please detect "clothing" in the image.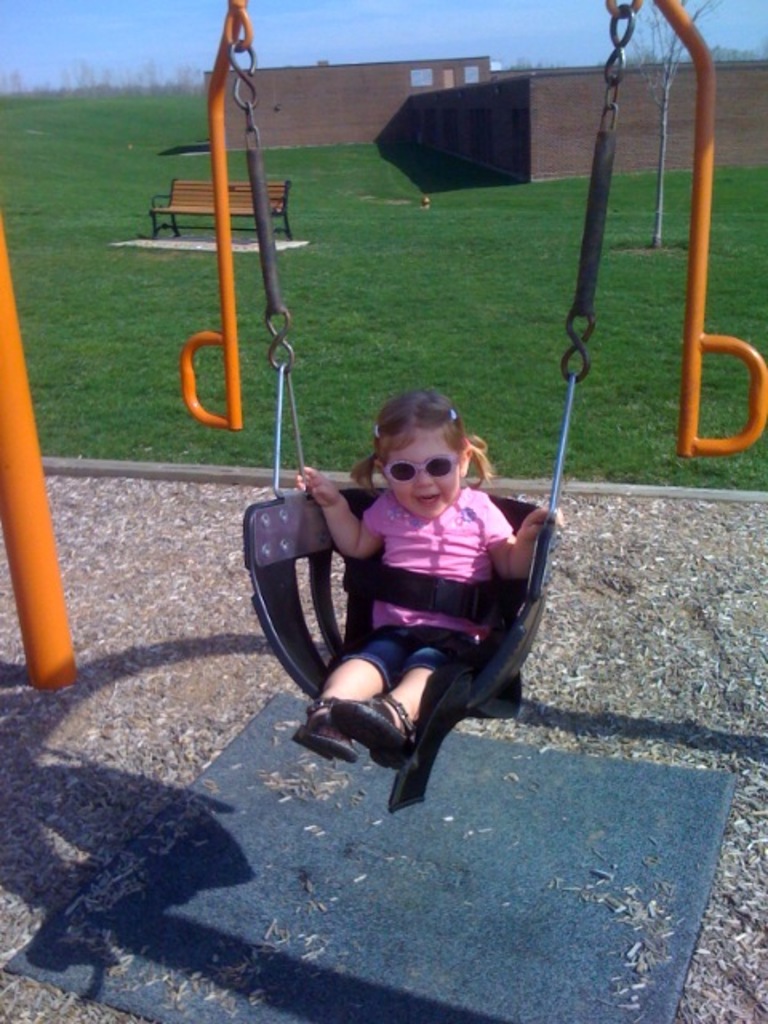
rect(347, 480, 515, 690).
